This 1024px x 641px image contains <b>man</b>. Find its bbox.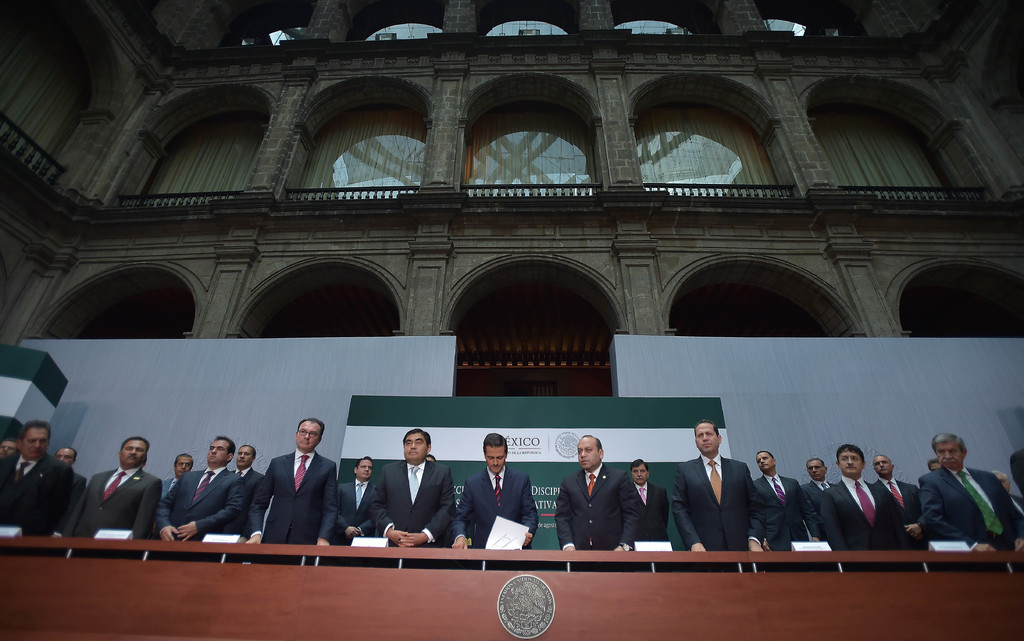
<box>814,441,927,578</box>.
